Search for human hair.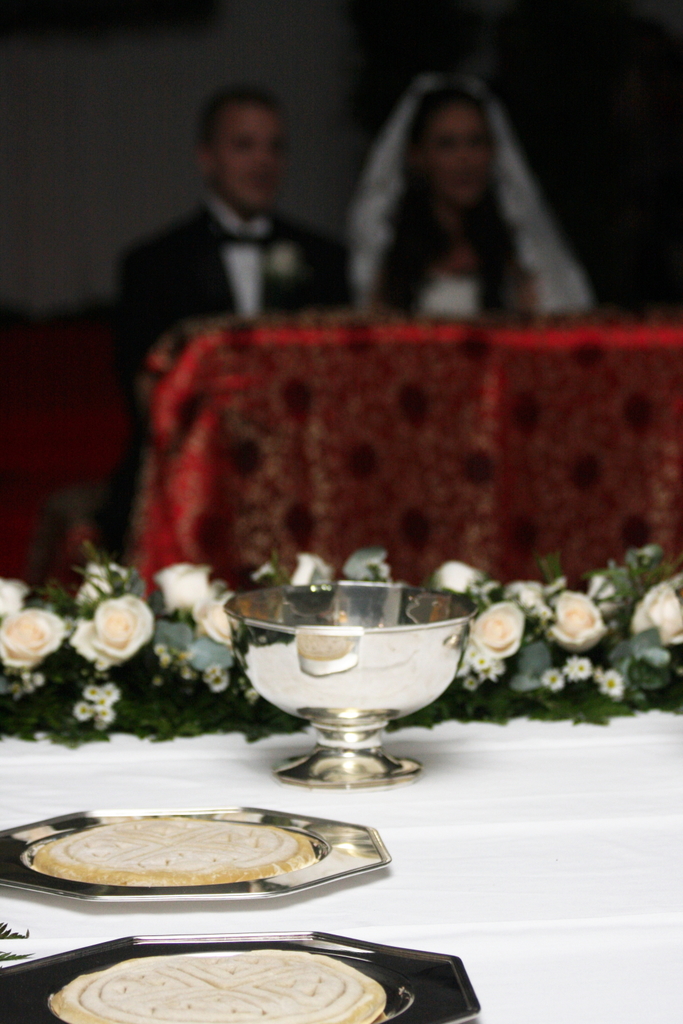
Found at 383, 84, 532, 315.
